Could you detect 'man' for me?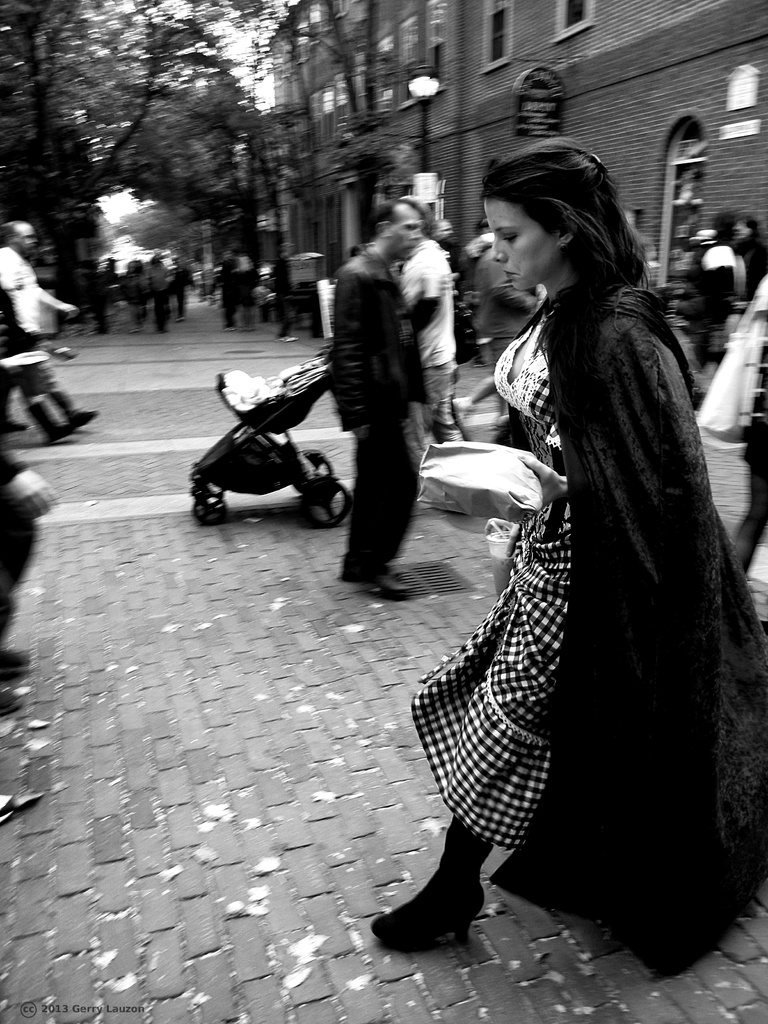
Detection result: [left=0, top=212, right=86, bottom=442].
